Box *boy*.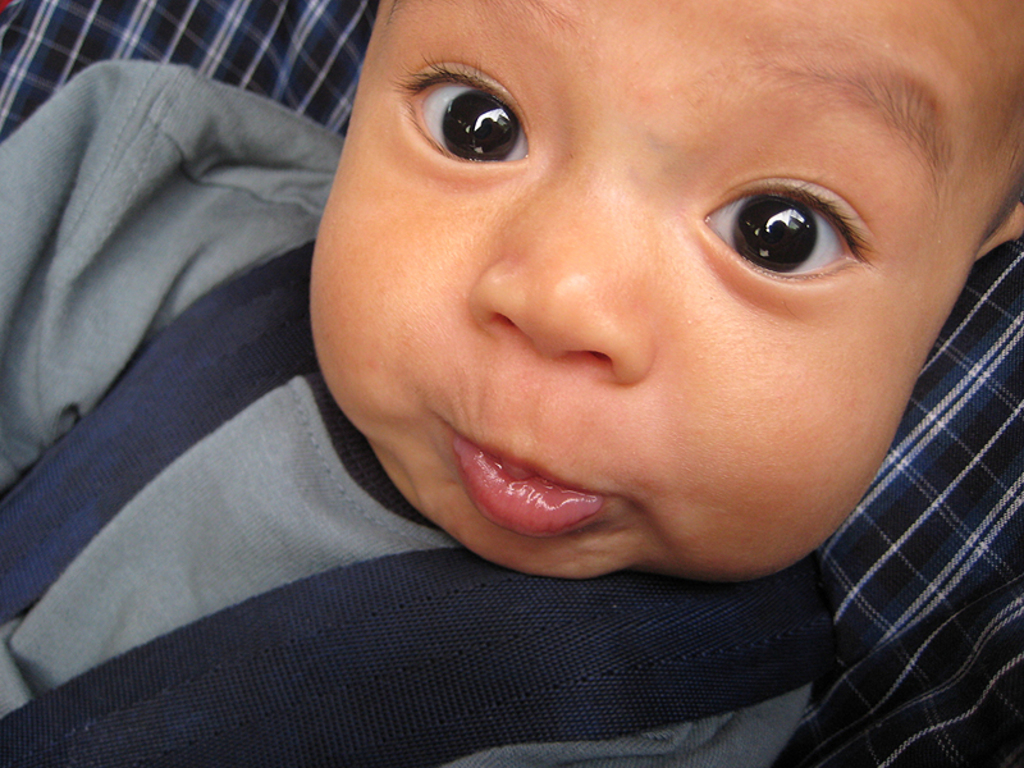
region(0, 0, 1023, 767).
